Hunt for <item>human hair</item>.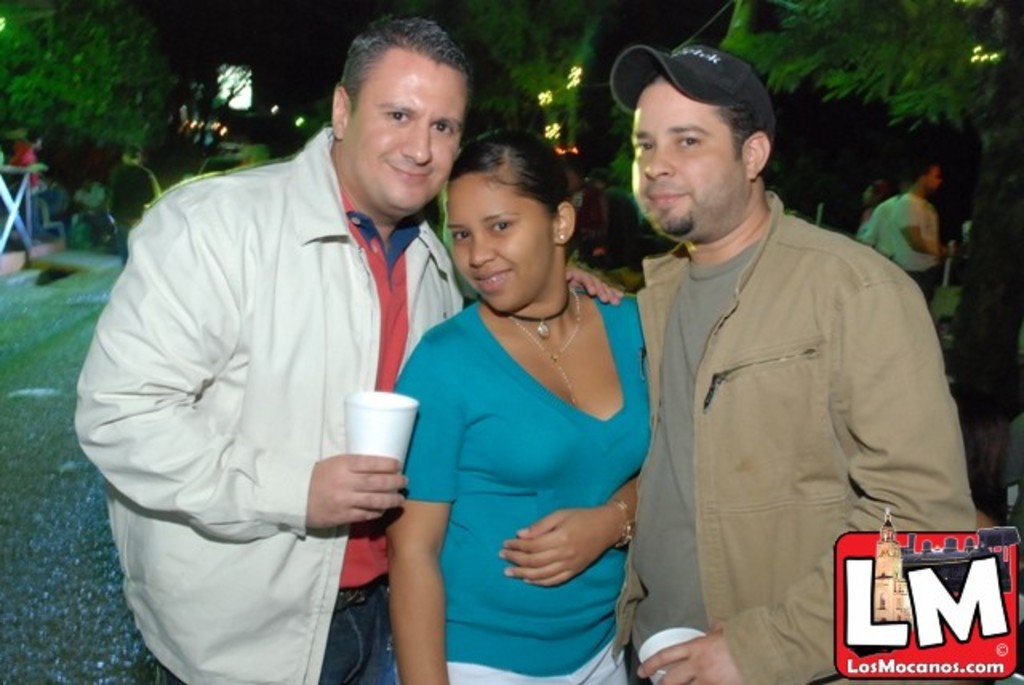
Hunted down at <bbox>437, 122, 581, 282</bbox>.
